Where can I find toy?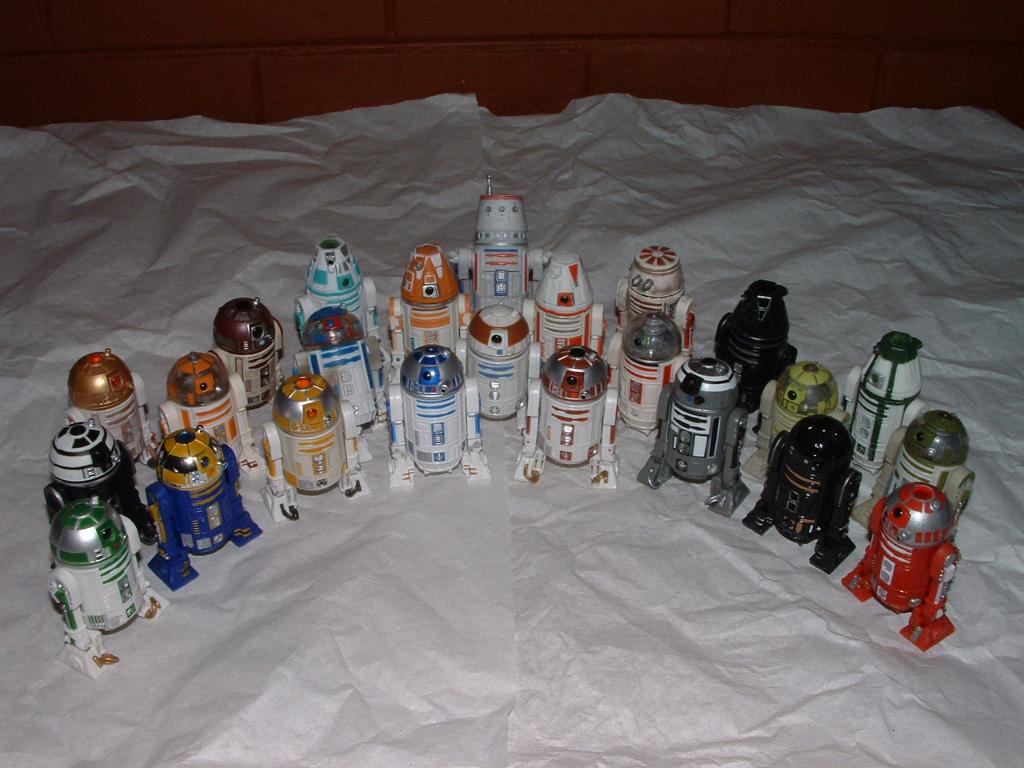
You can find it at [852, 407, 973, 530].
